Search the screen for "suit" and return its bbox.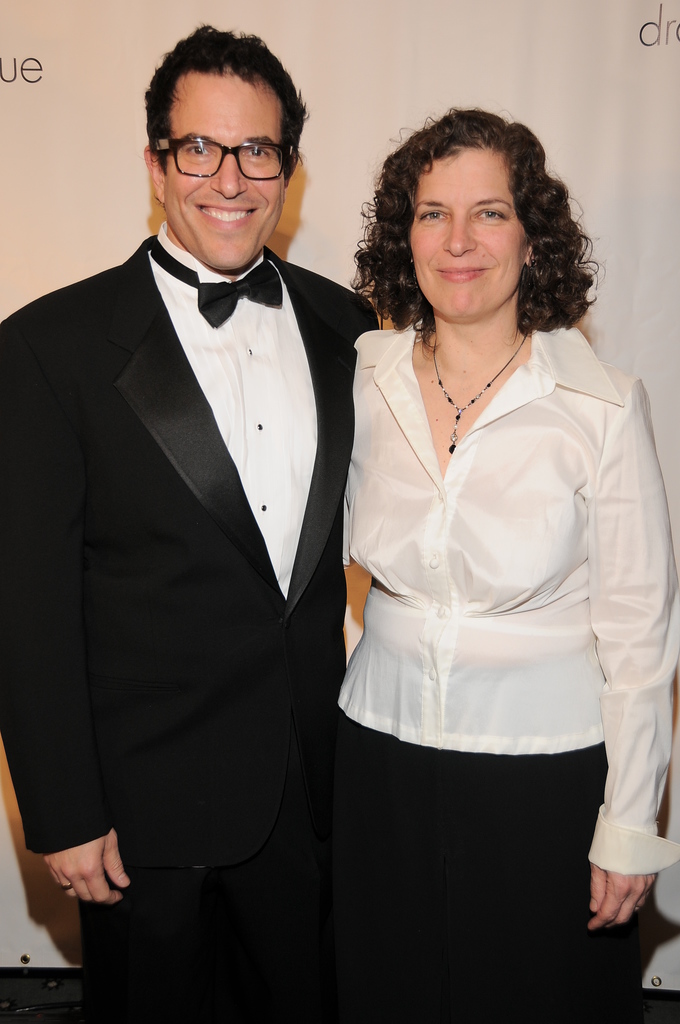
Found: [left=0, top=222, right=385, bottom=1023].
